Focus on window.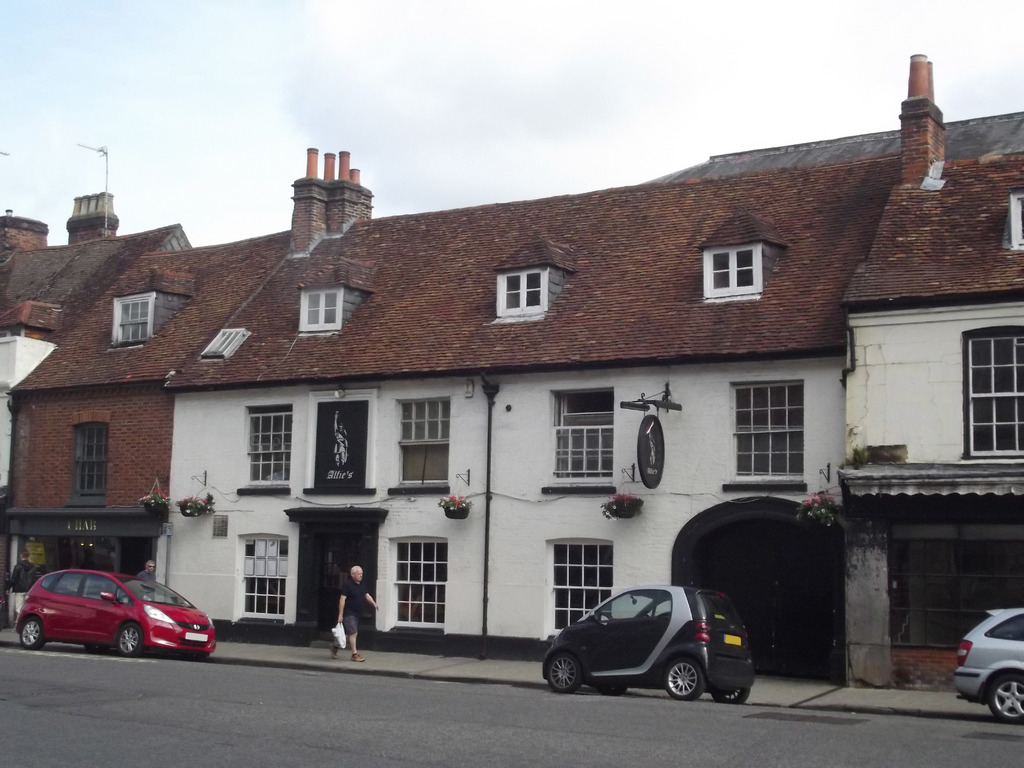
Focused at <bbox>394, 539, 446, 631</bbox>.
